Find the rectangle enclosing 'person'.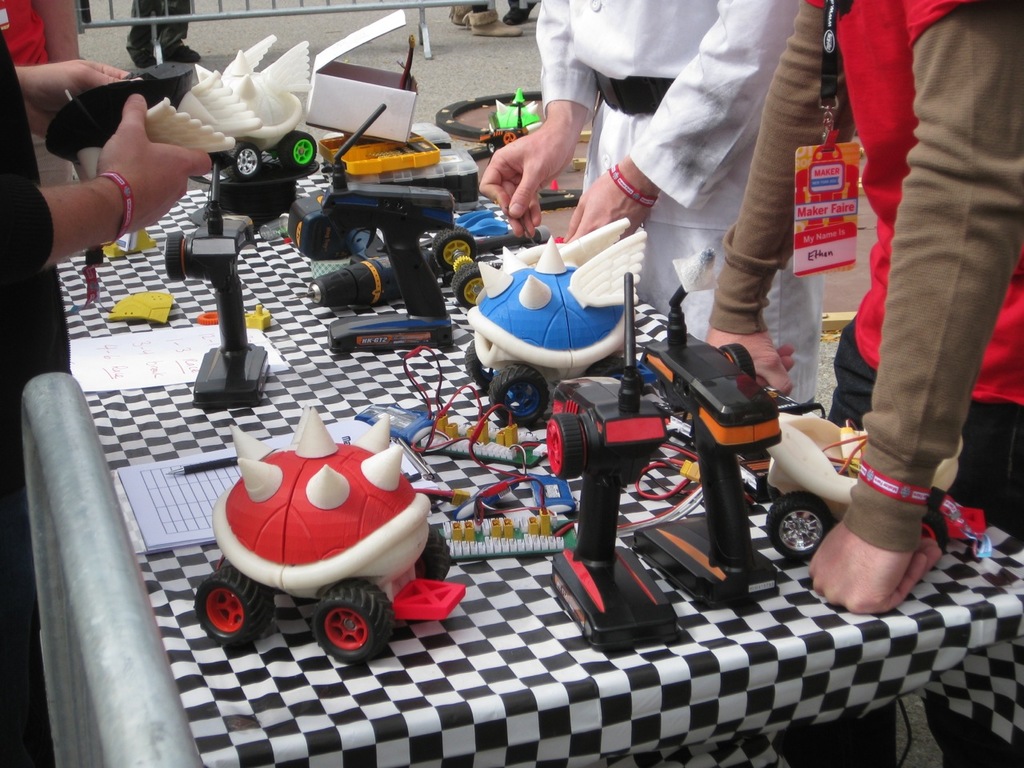
BBox(0, 32, 210, 767).
